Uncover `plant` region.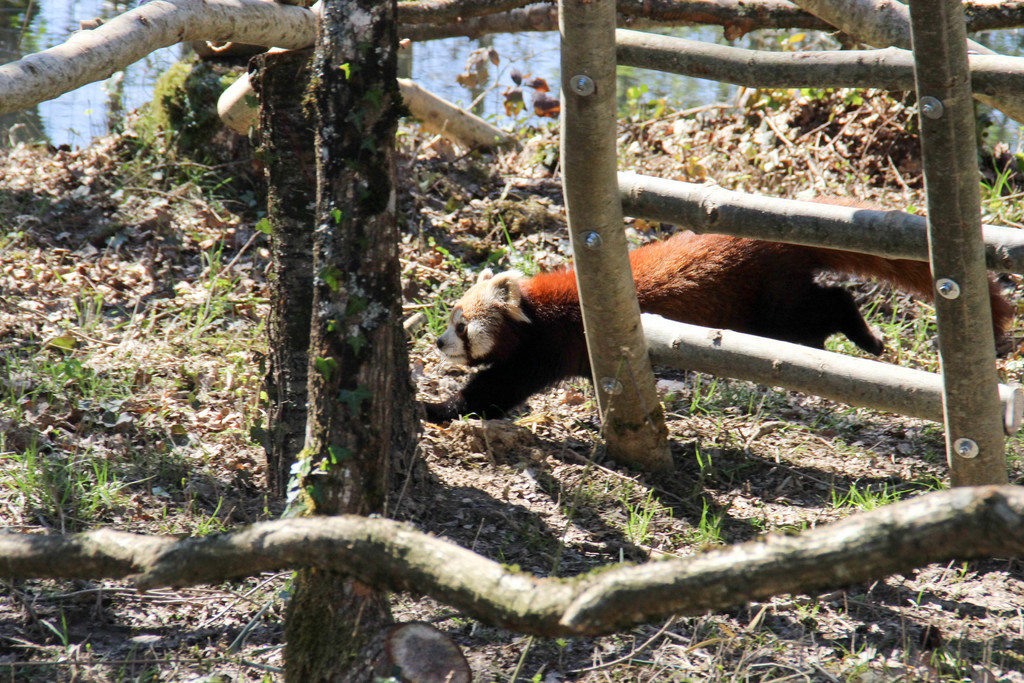
Uncovered: bbox=(958, 563, 966, 583).
